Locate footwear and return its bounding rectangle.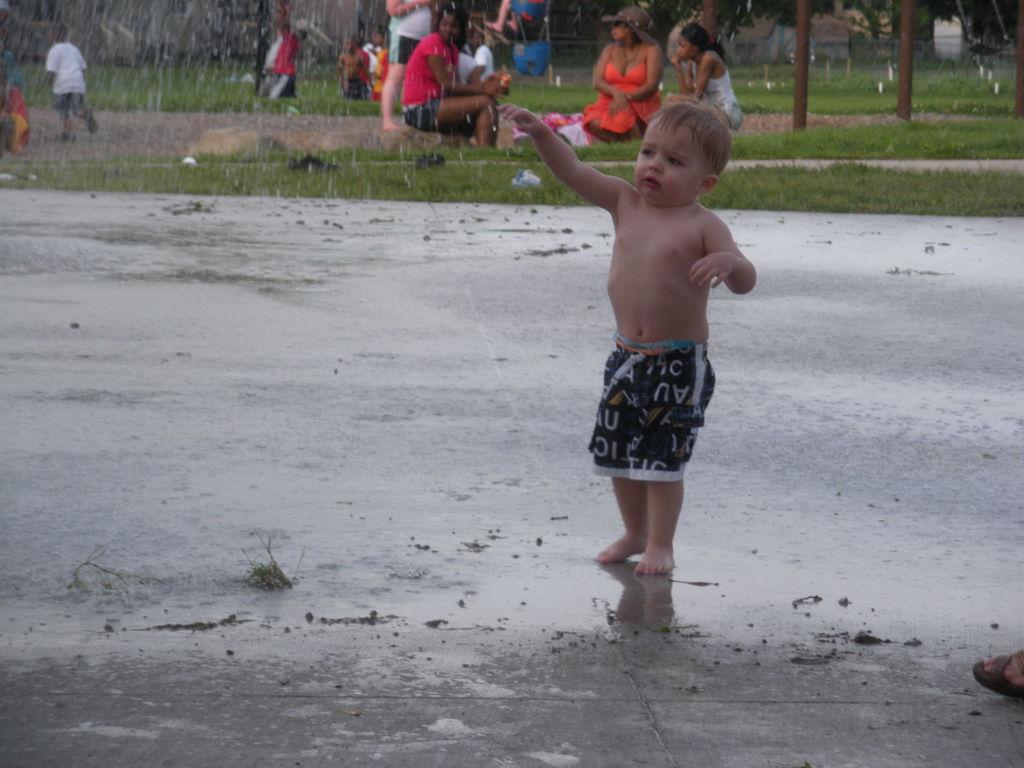
box=[292, 151, 338, 172].
